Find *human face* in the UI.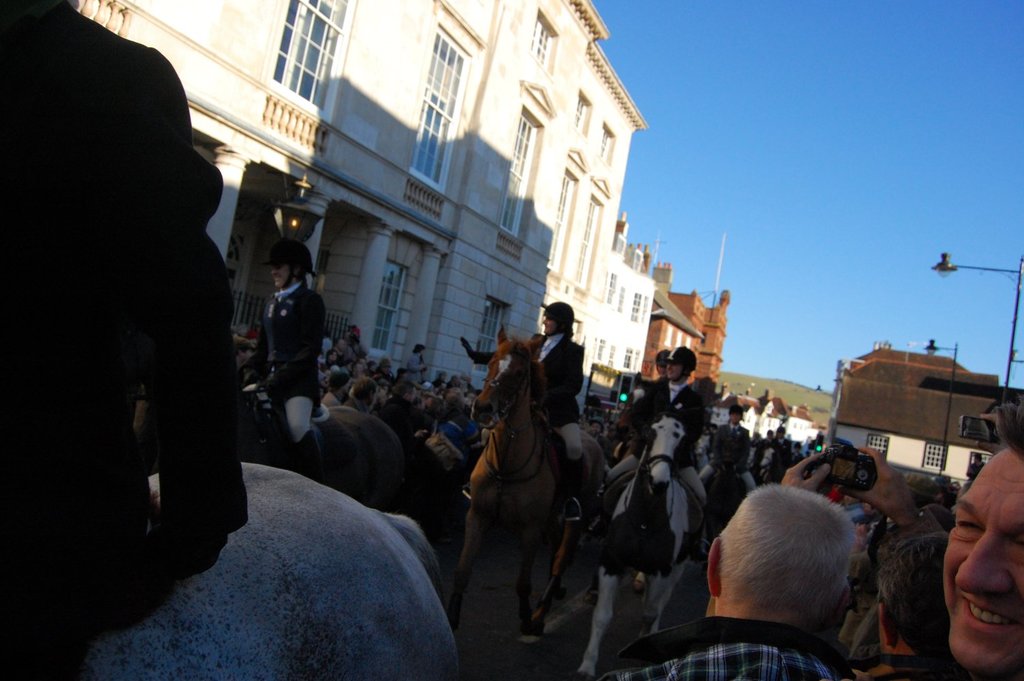
UI element at 539/319/560/336.
